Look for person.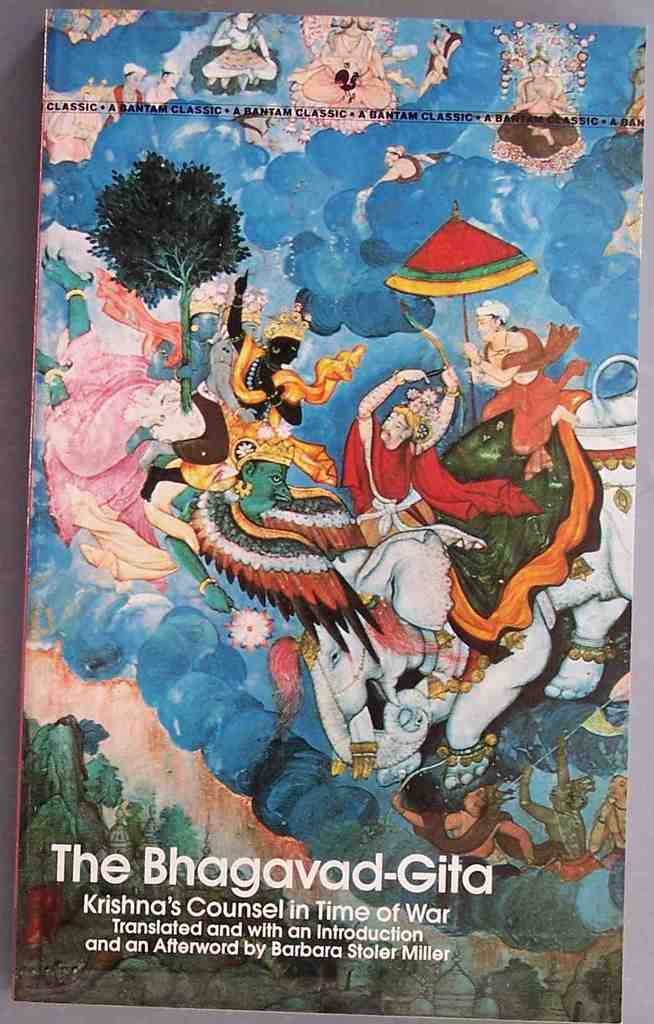
Found: [left=341, top=366, right=537, bottom=547].
